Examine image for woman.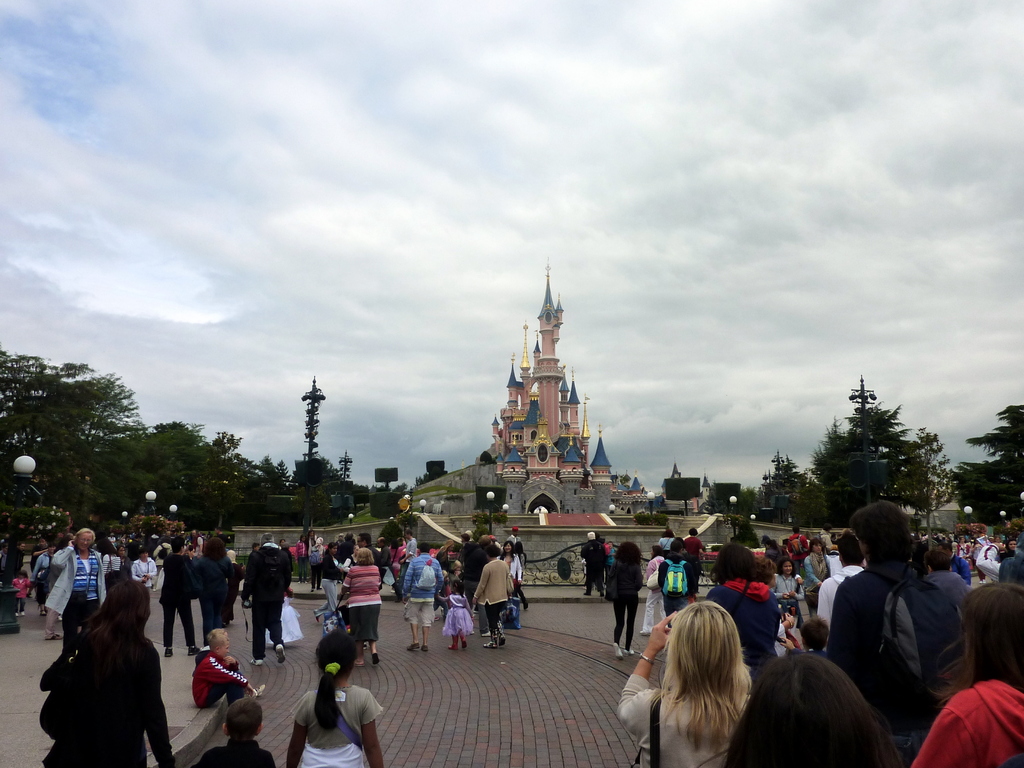
Examination result: crop(495, 540, 522, 597).
